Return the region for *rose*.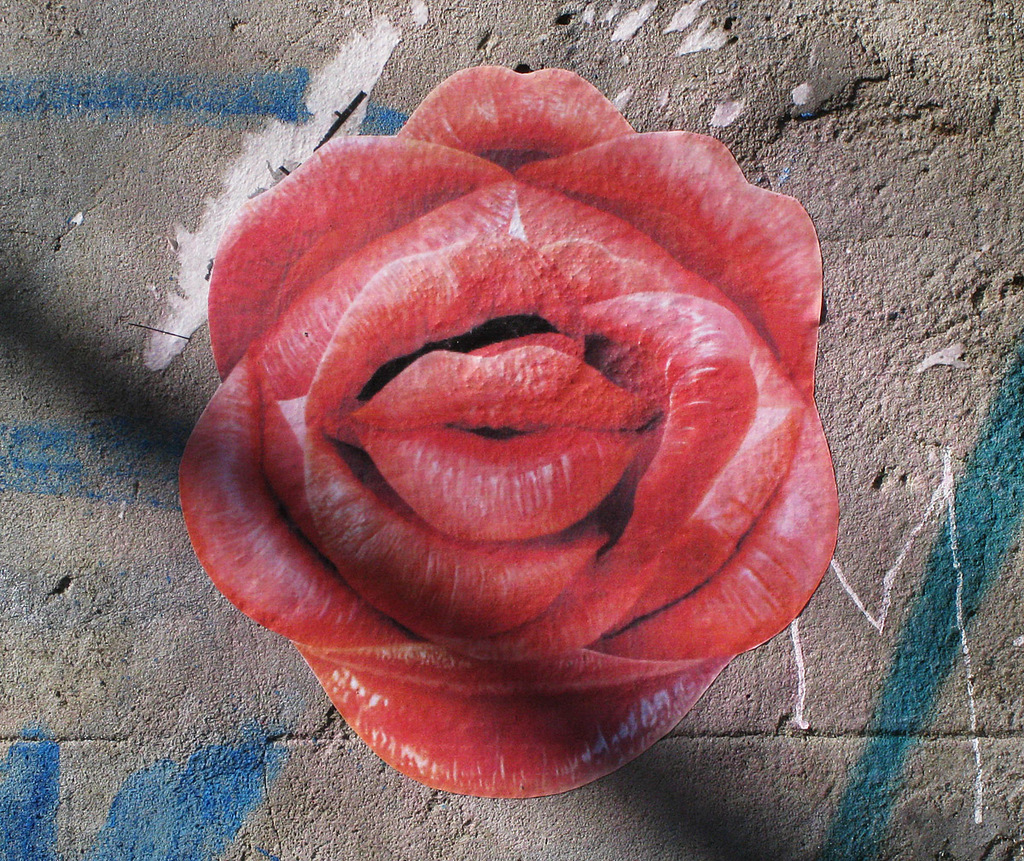
173 63 841 799.
